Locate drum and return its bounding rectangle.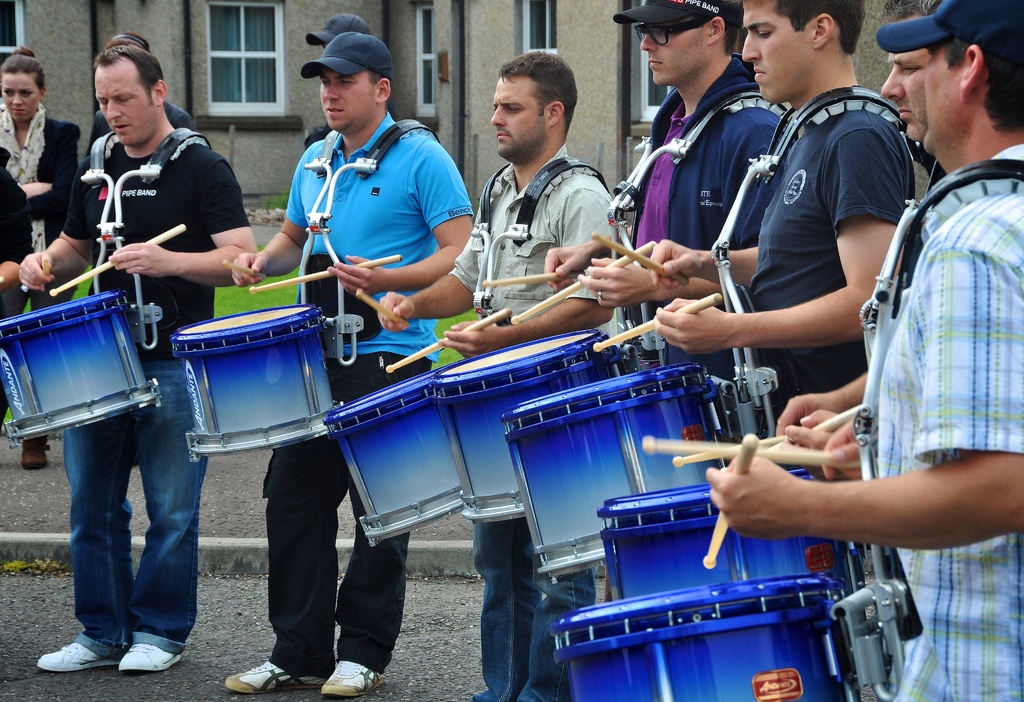
[x1=500, y1=360, x2=746, y2=587].
